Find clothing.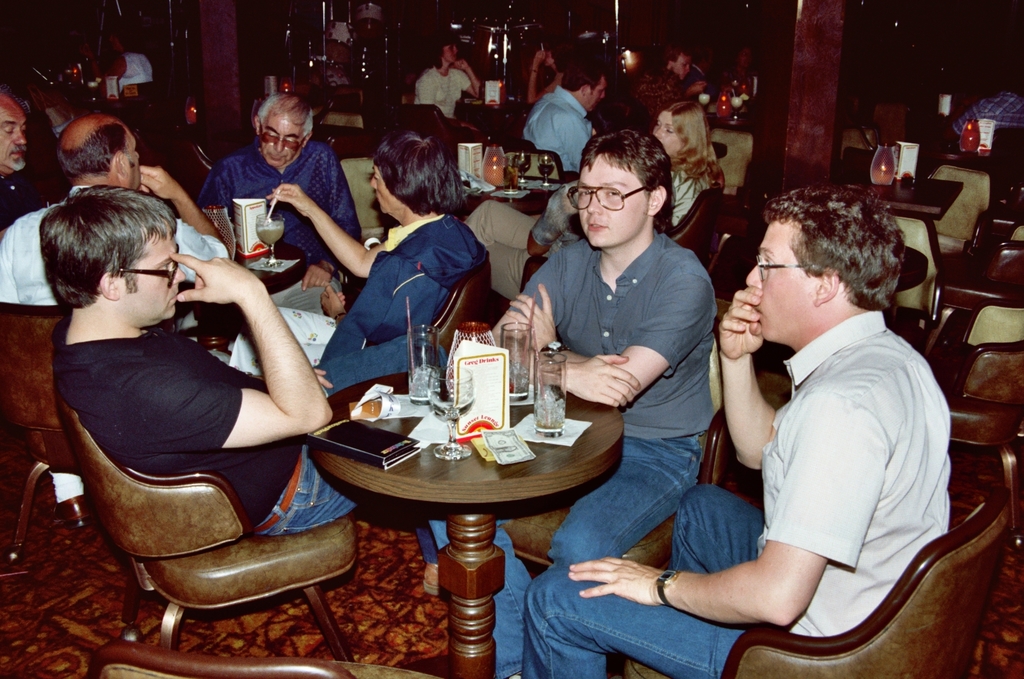
{"x1": 0, "y1": 169, "x2": 62, "y2": 227}.
